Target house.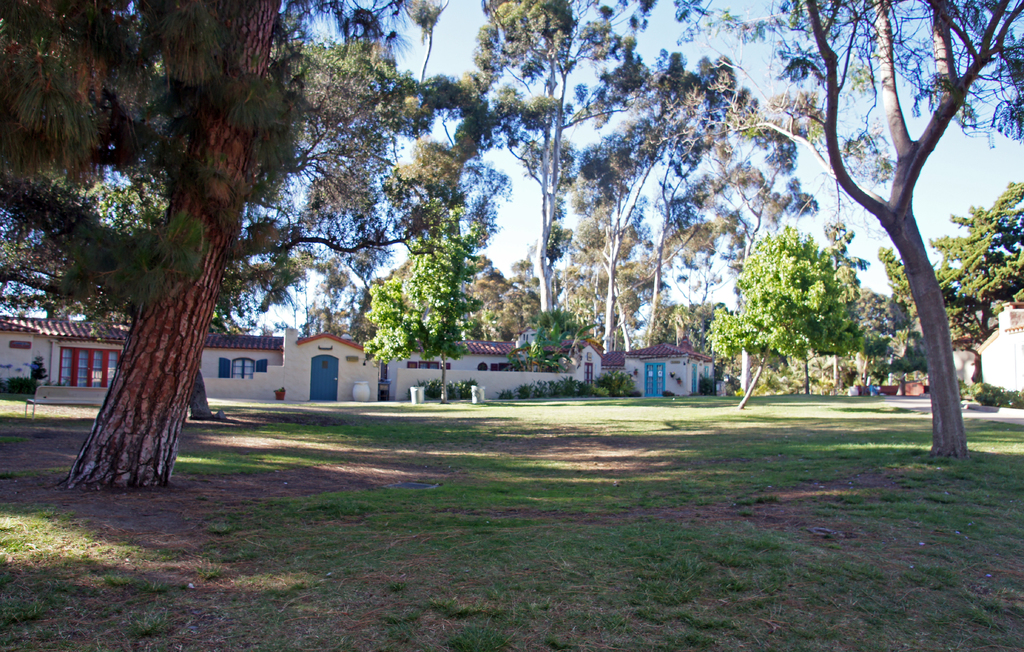
Target region: BBox(0, 319, 130, 395).
